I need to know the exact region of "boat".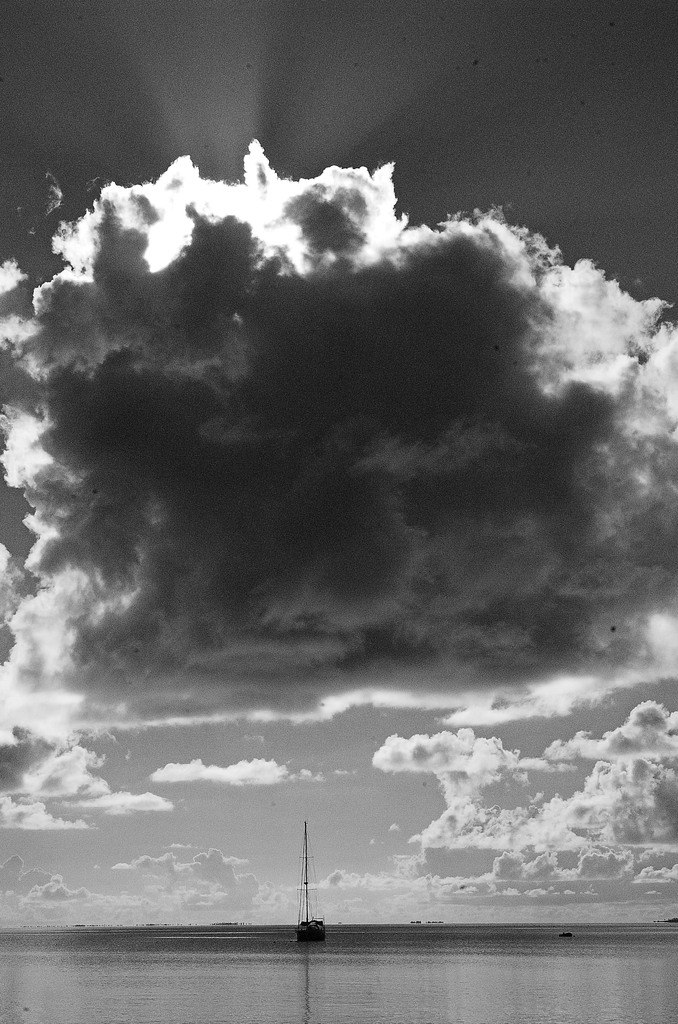
Region: select_region(297, 828, 328, 941).
